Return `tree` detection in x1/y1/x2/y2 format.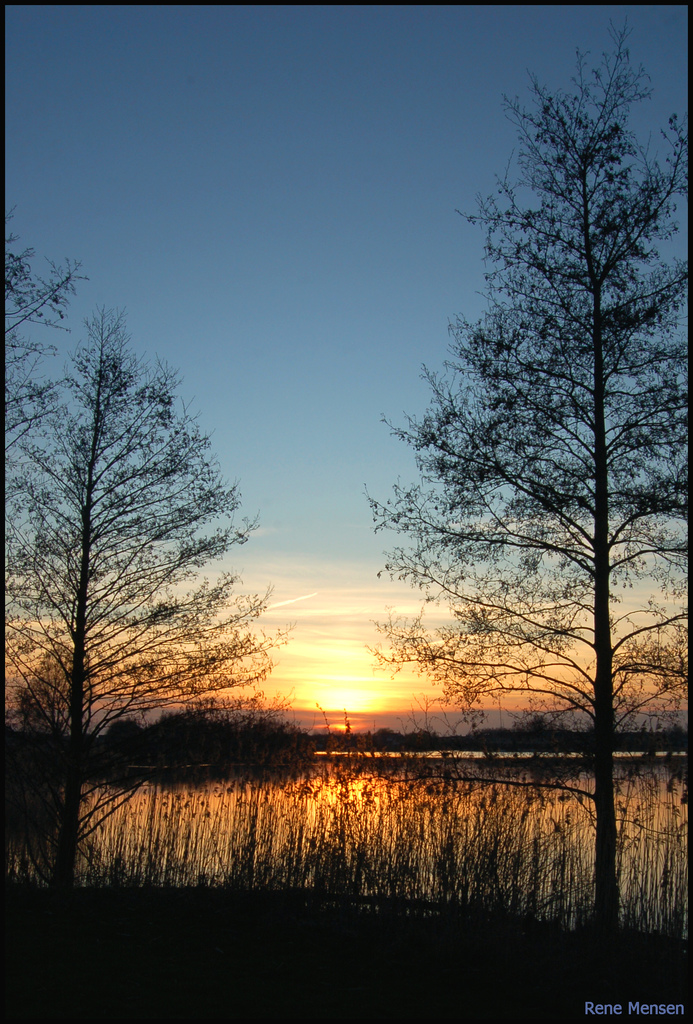
408/36/660/819.
